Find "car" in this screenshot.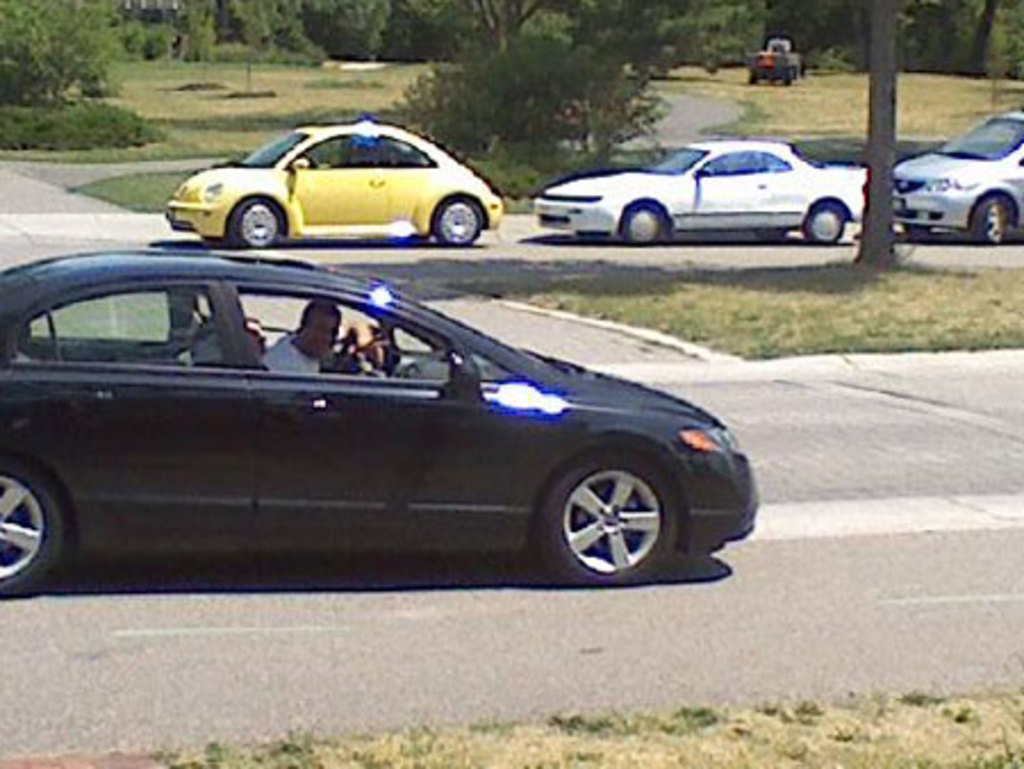
The bounding box for "car" is select_region(166, 118, 503, 250).
